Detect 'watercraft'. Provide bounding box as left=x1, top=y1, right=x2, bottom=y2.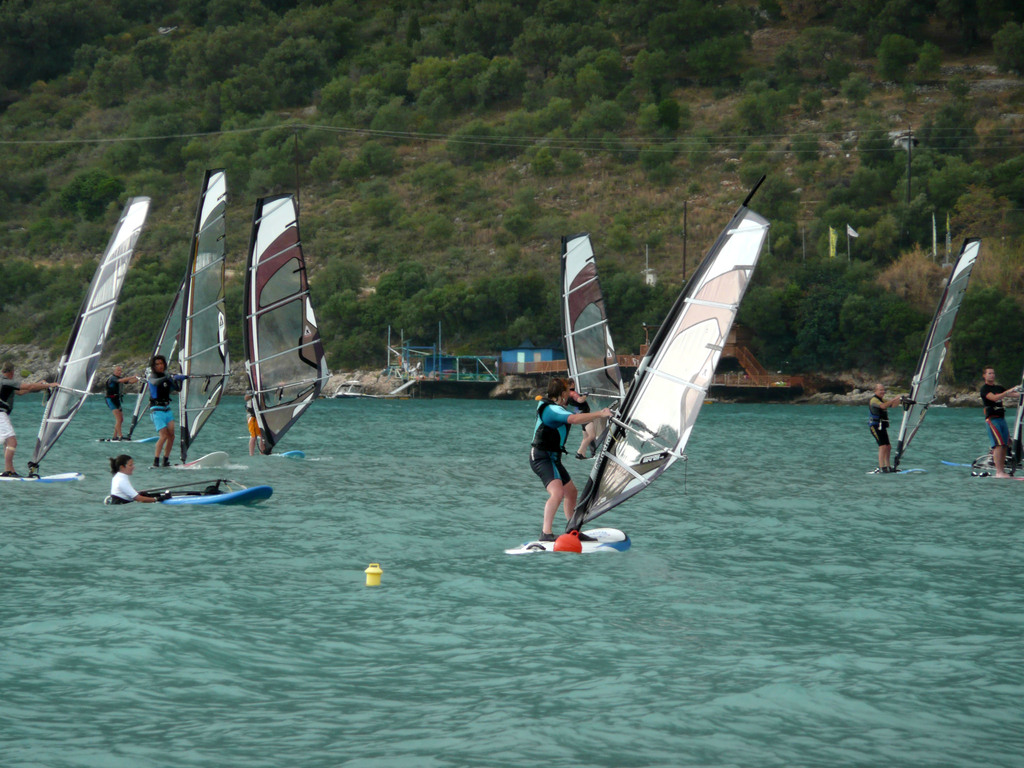
left=993, top=380, right=1023, bottom=477.
